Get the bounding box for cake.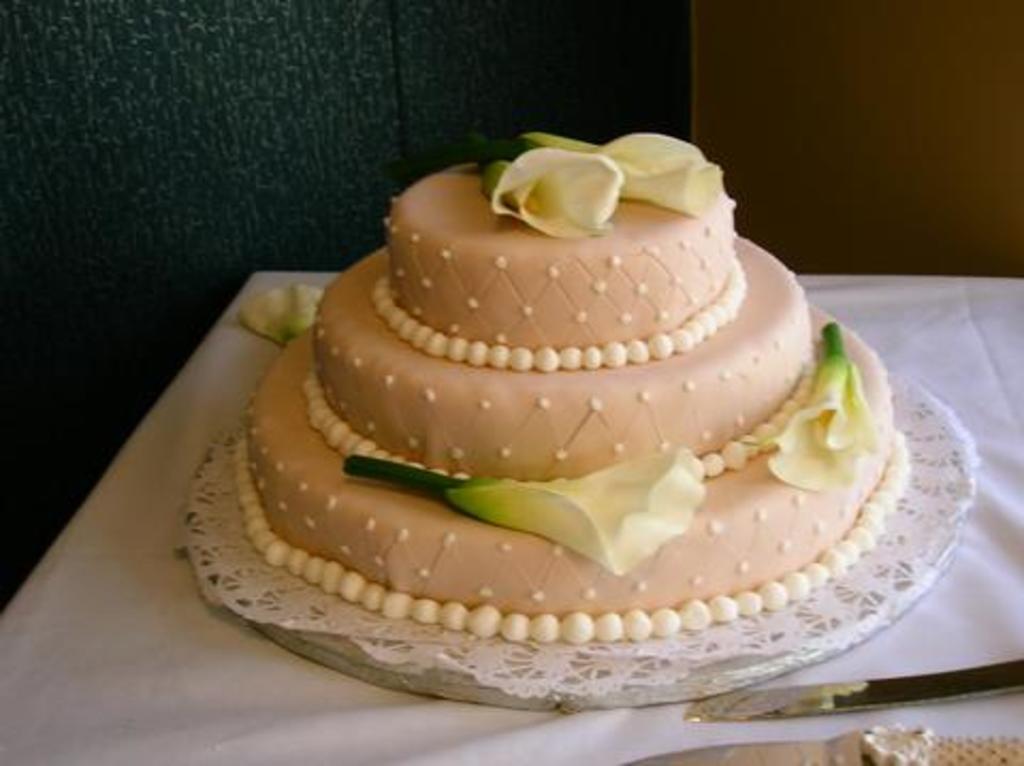
select_region(235, 164, 909, 642).
